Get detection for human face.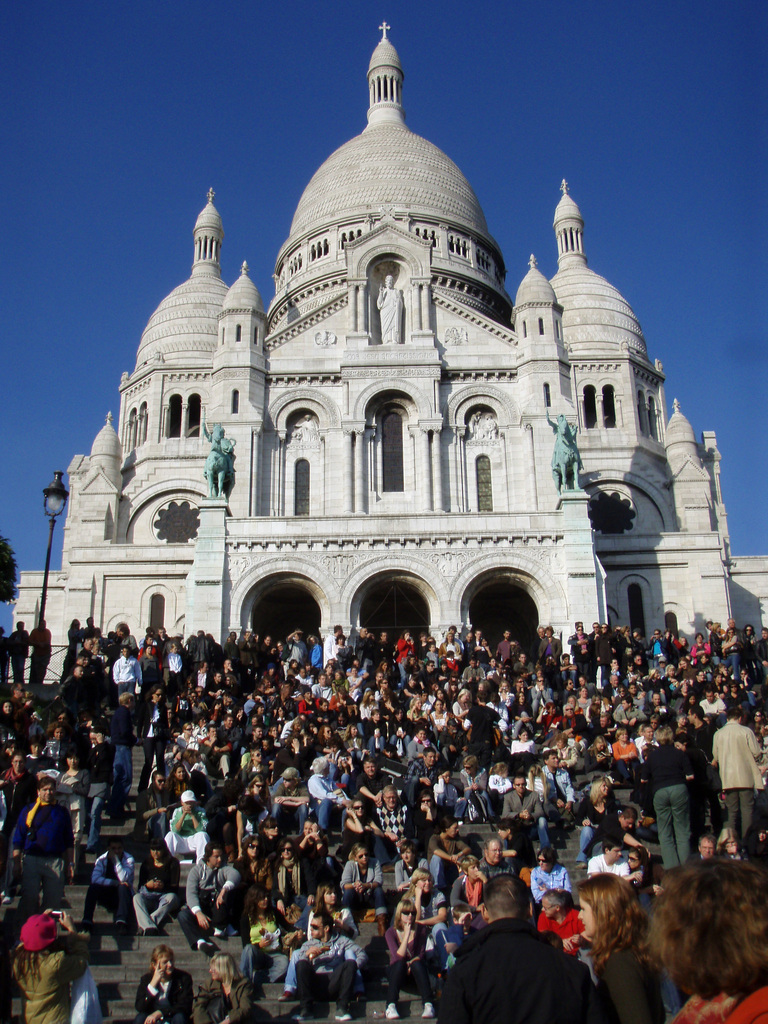
Detection: region(576, 893, 594, 937).
